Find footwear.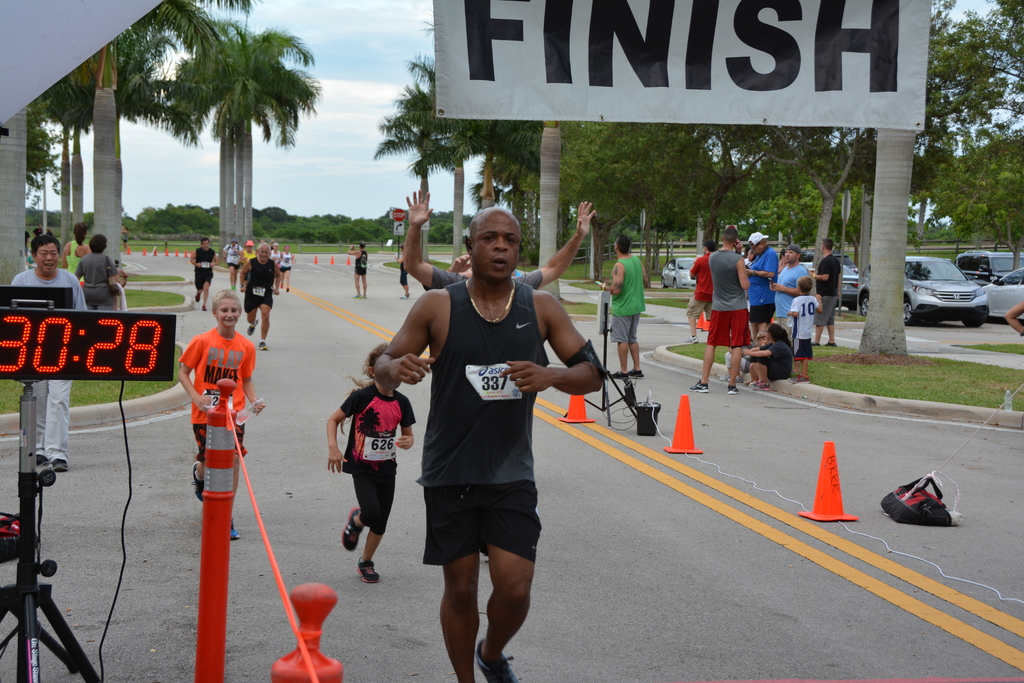
[left=247, top=317, right=263, bottom=340].
